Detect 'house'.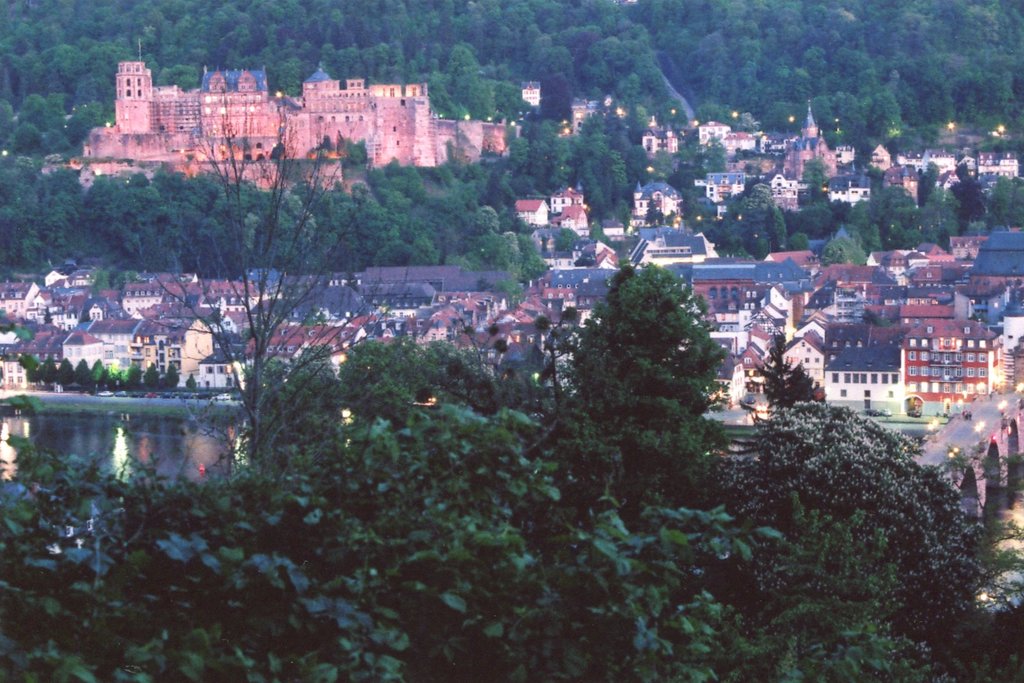
Detected at left=123, top=272, right=184, bottom=315.
